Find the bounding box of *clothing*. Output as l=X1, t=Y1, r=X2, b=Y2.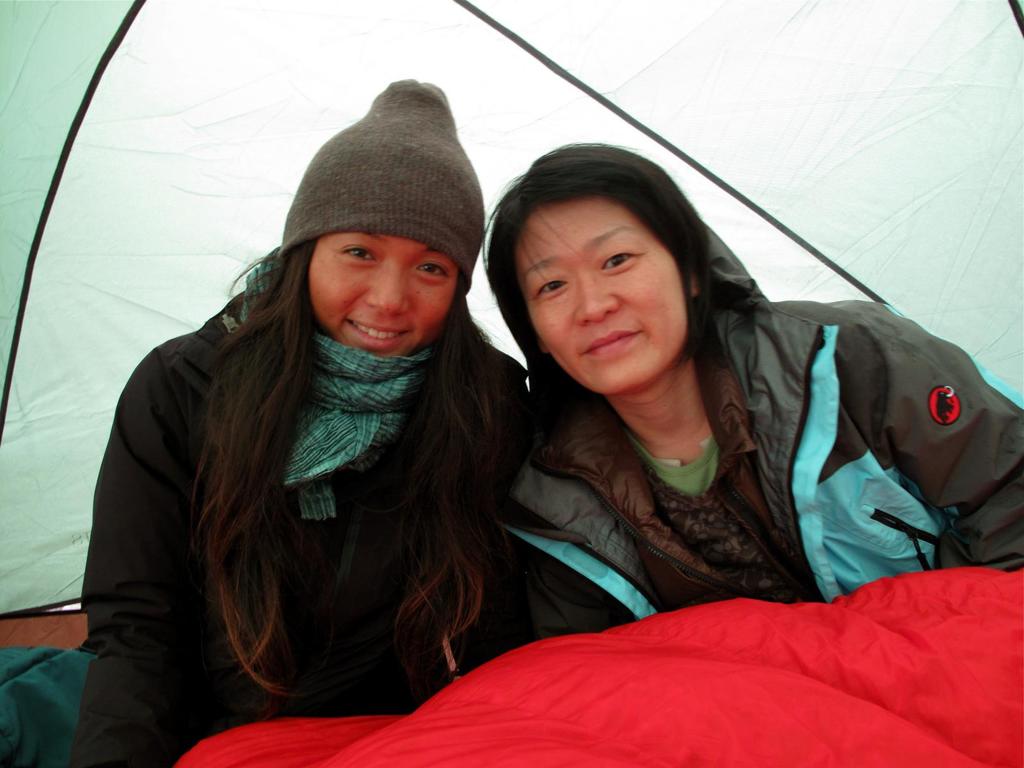
l=115, t=206, r=540, b=736.
